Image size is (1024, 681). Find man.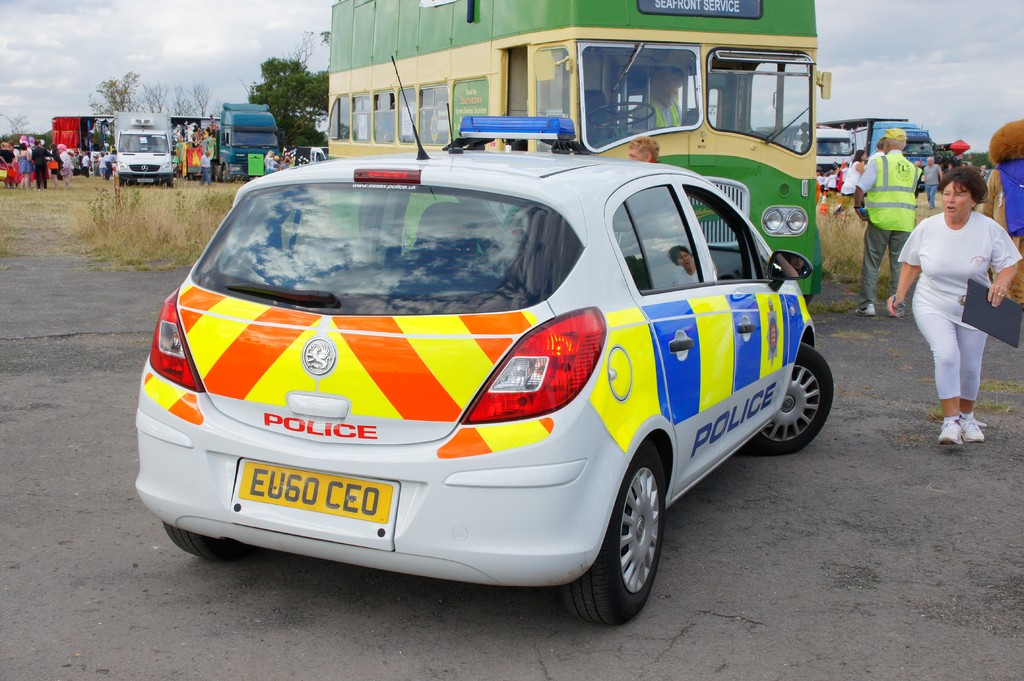
{"x1": 201, "y1": 151, "x2": 210, "y2": 185}.
